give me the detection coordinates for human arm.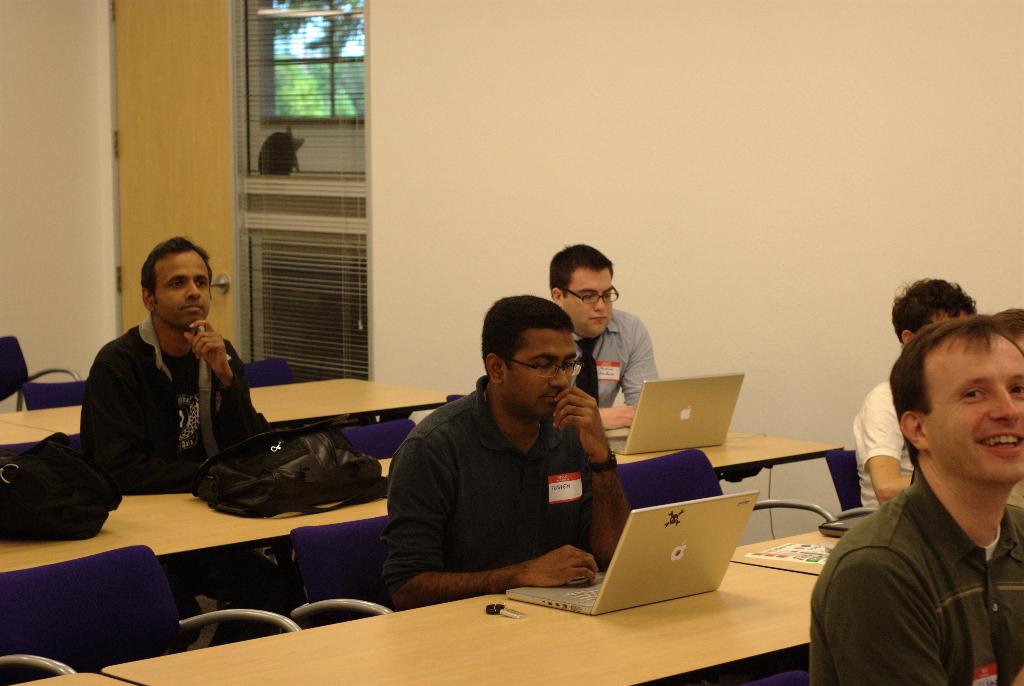
(left=1010, top=667, right=1023, bottom=685).
